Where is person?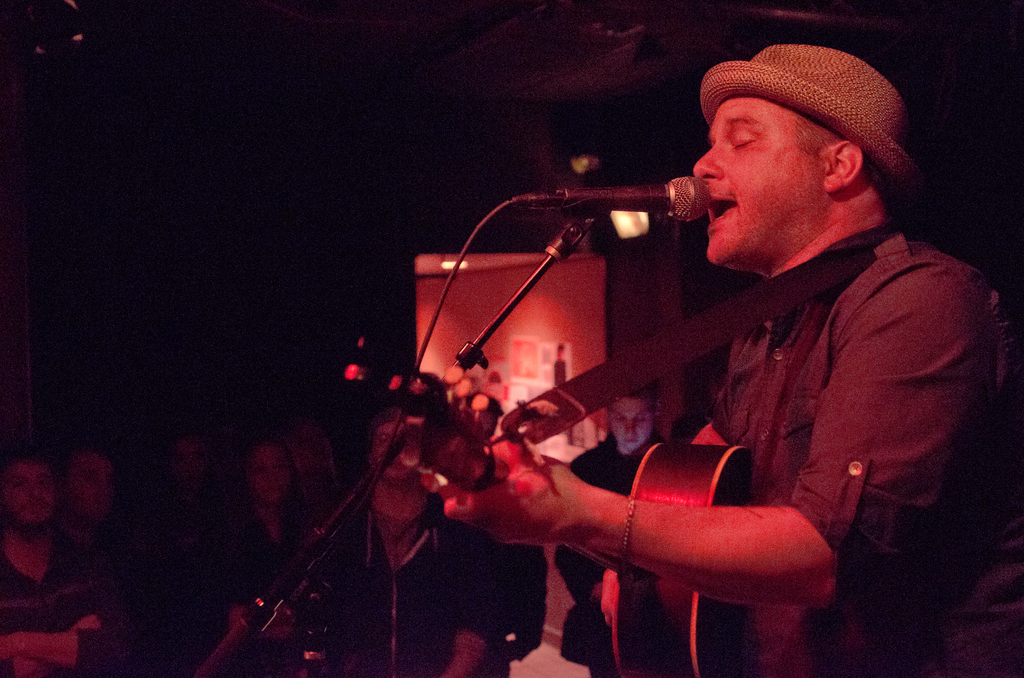
[191, 426, 373, 677].
